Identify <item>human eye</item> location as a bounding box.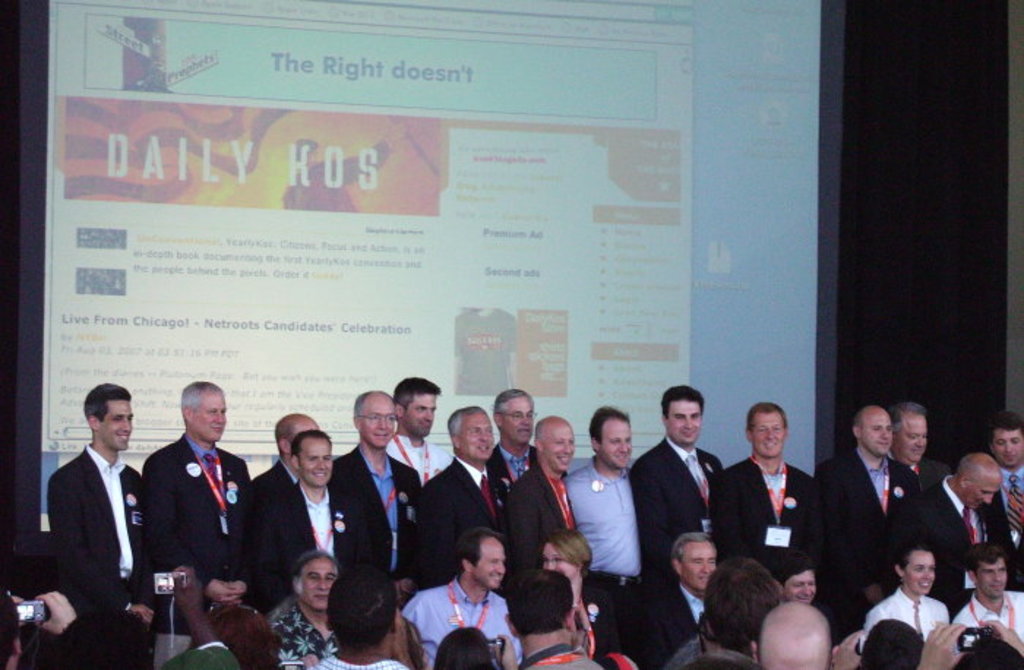
crop(528, 411, 540, 423).
